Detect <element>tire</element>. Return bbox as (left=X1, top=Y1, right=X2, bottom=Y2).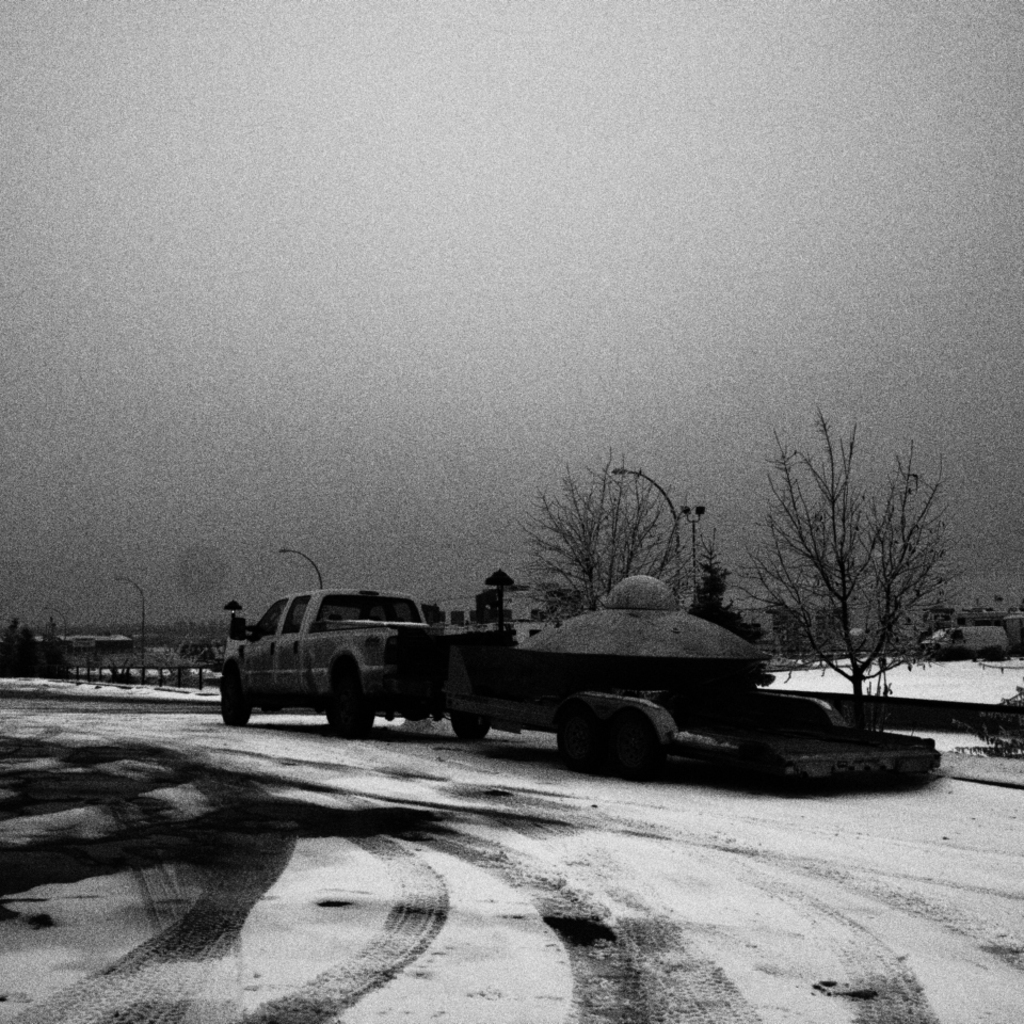
(left=223, top=691, right=246, bottom=724).
